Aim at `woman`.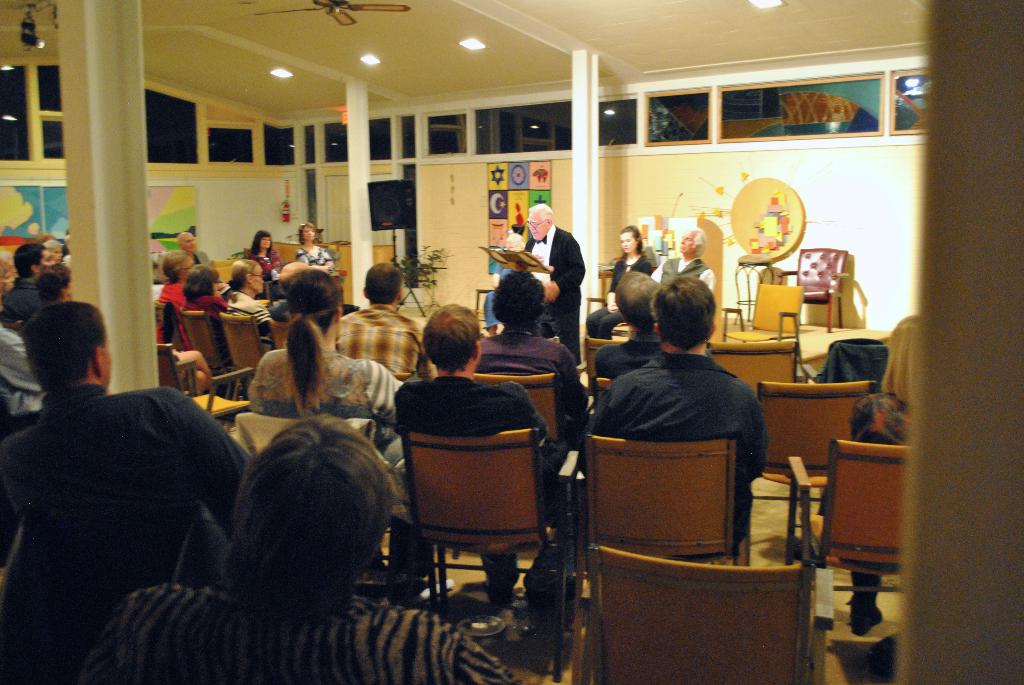
Aimed at [246, 266, 431, 607].
